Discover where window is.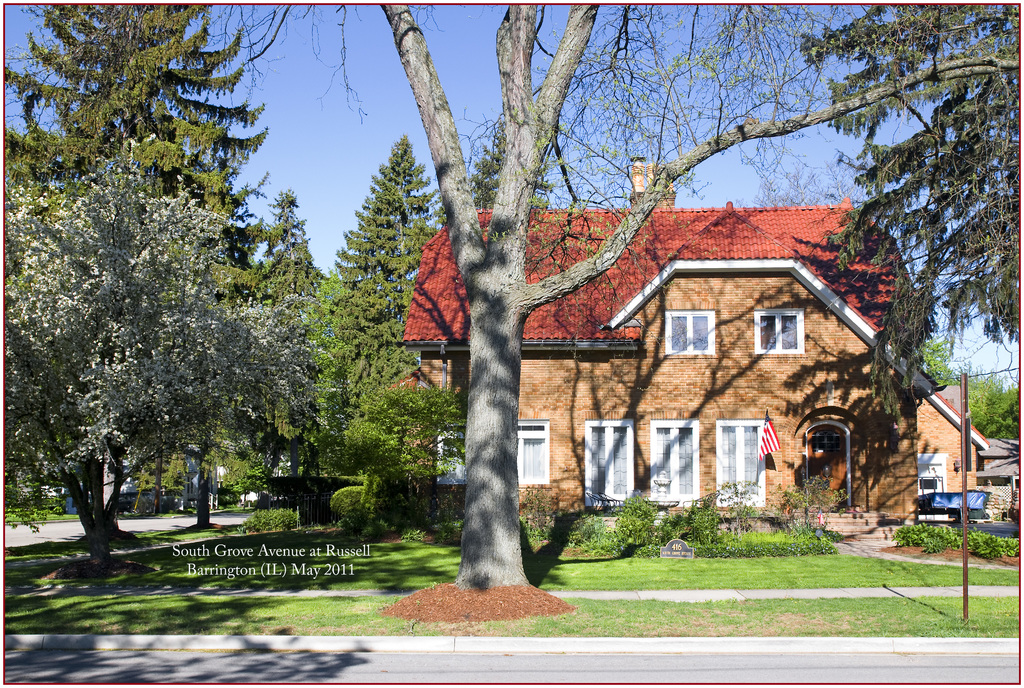
Discovered at <box>436,423,465,486</box>.
